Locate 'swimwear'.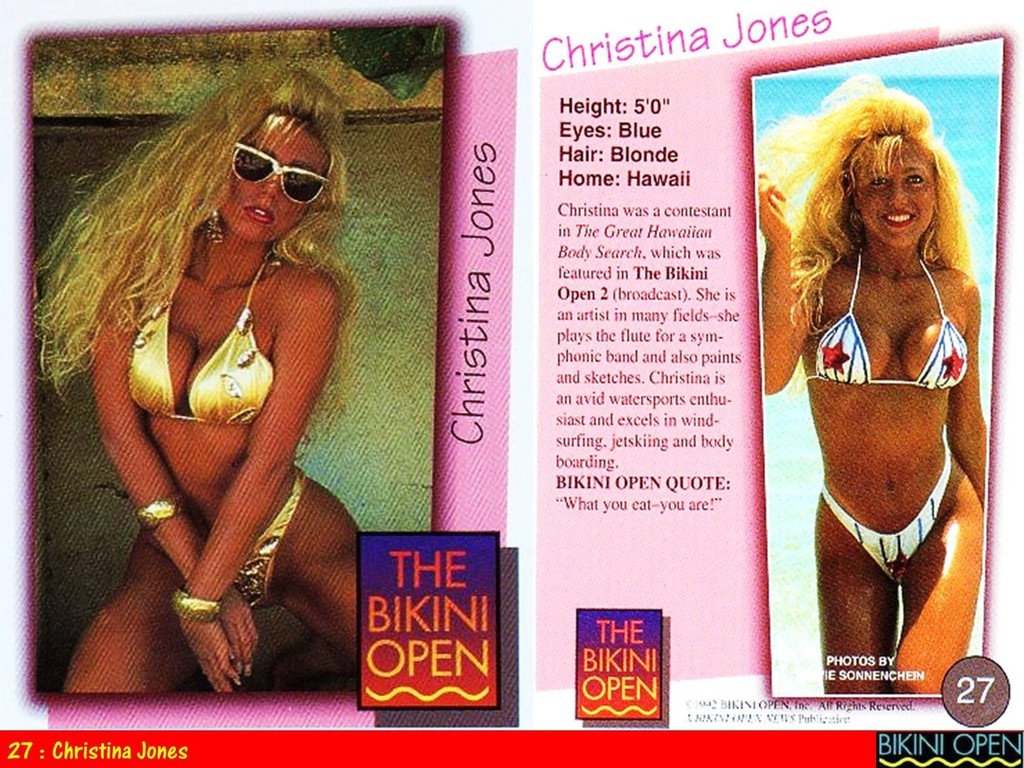
Bounding box: 821:452:954:585.
